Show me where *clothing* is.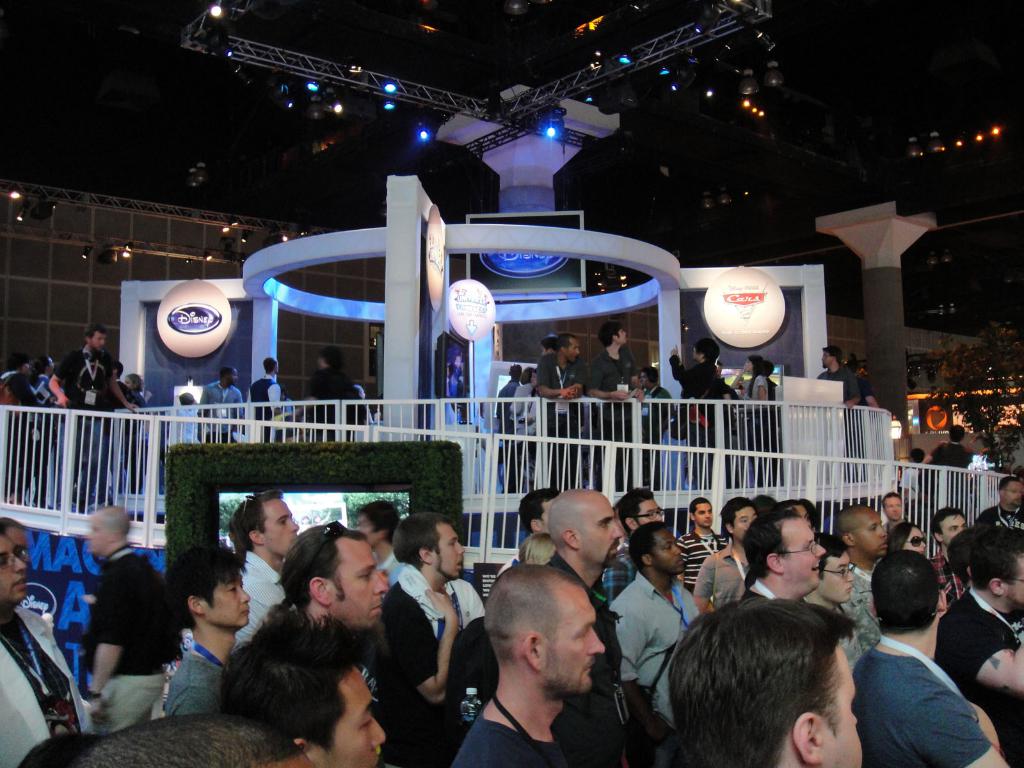
*clothing* is at x1=57, y1=345, x2=115, y2=413.
